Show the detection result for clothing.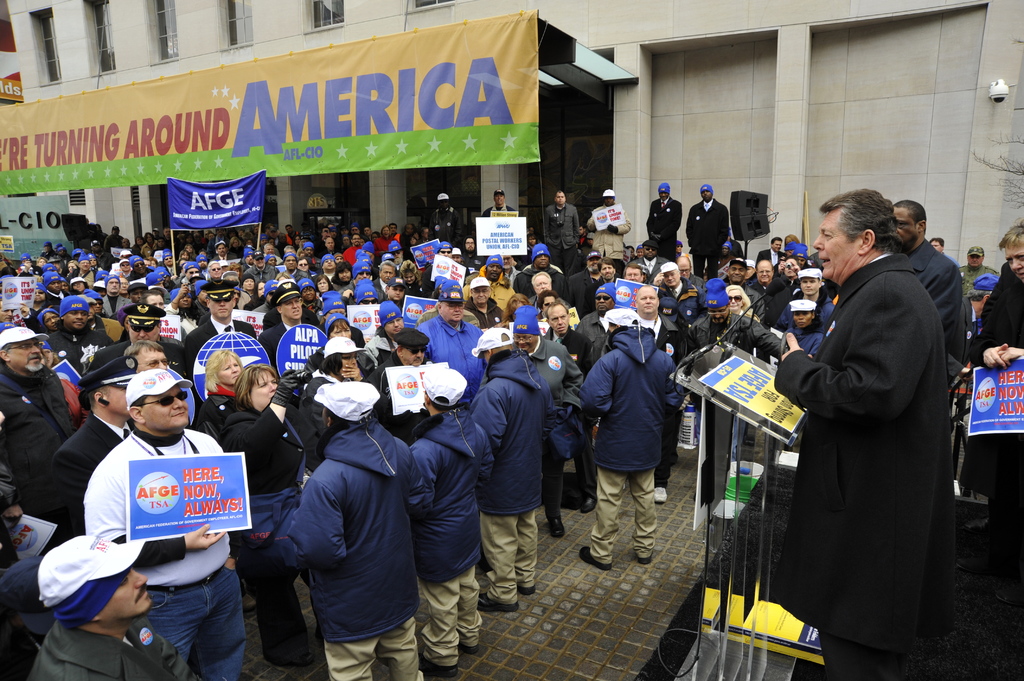
644,196,686,259.
